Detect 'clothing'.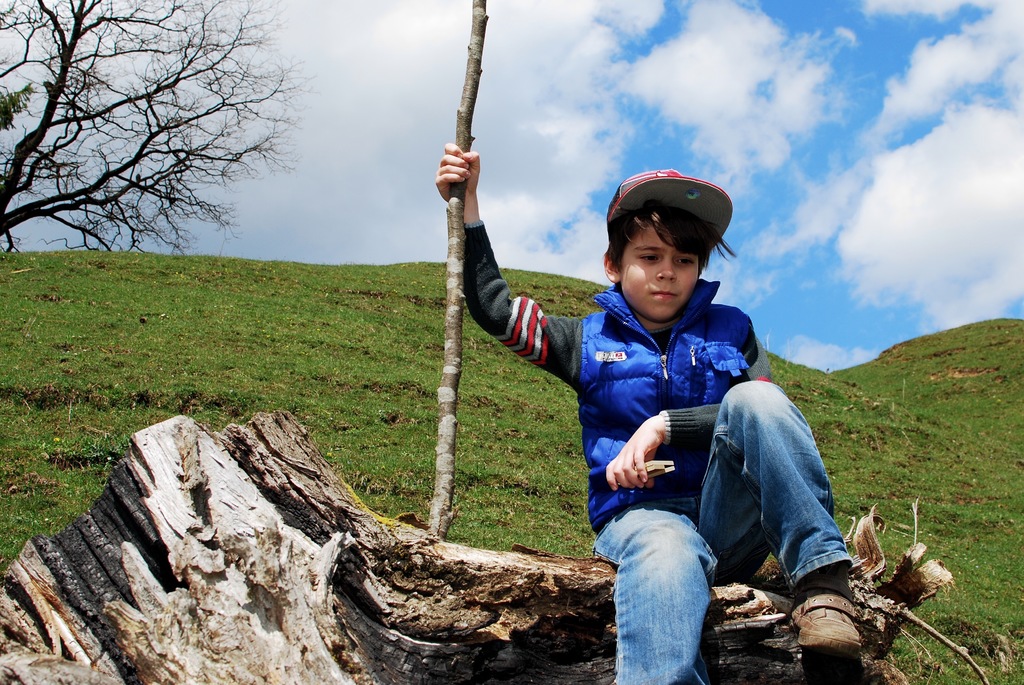
Detected at bbox(453, 211, 853, 684).
